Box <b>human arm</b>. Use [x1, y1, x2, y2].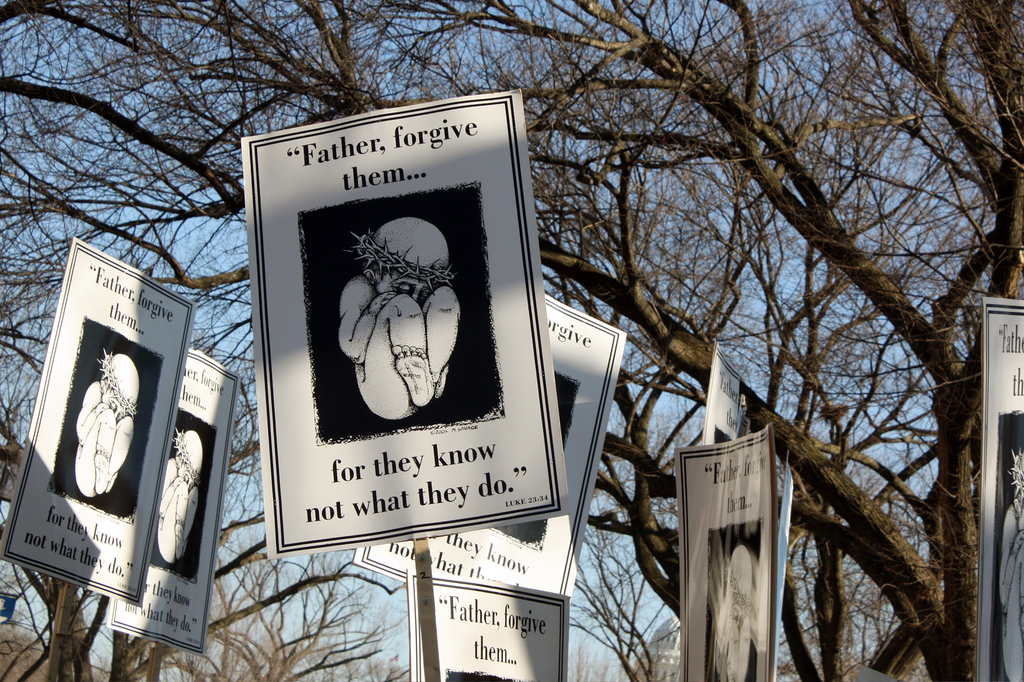
[157, 461, 189, 518].
